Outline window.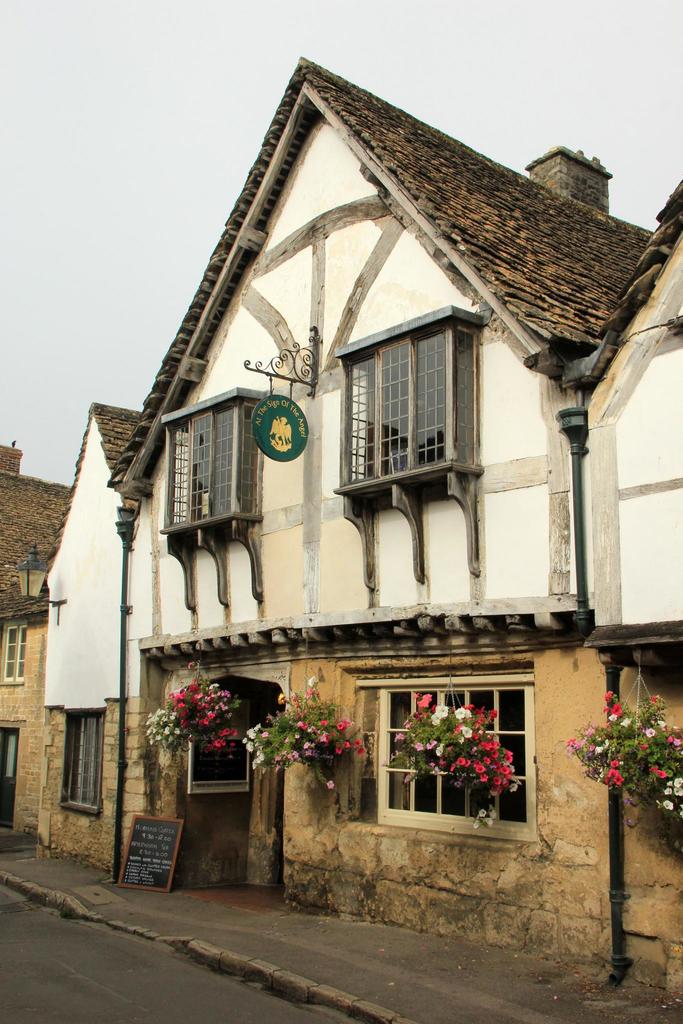
Outline: <region>0, 616, 36, 686</region>.
